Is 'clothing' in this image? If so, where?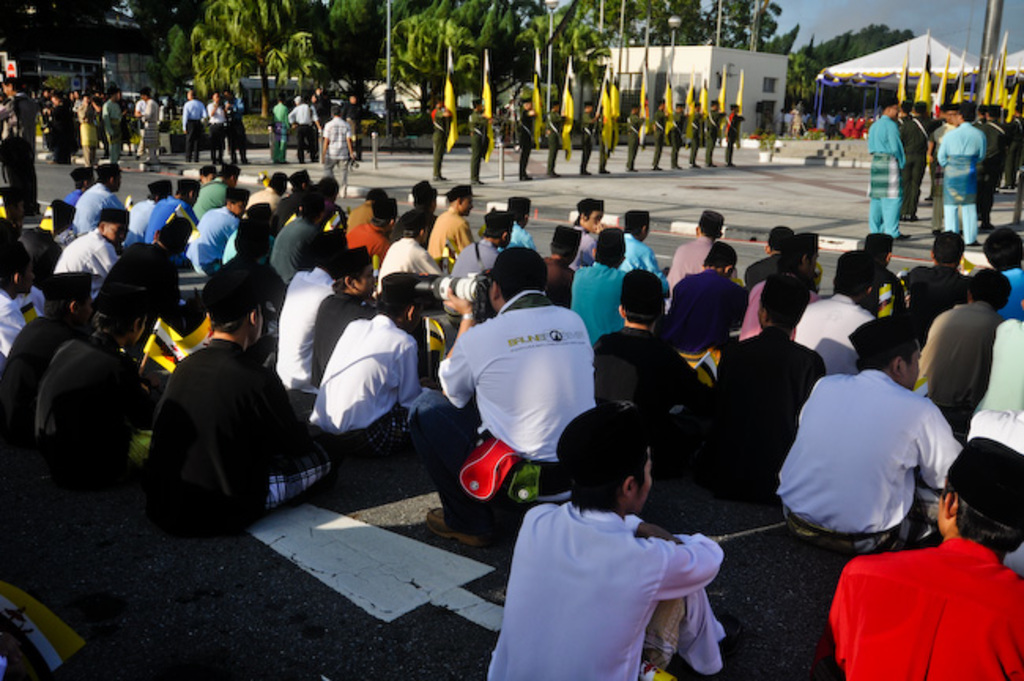
Yes, at [575, 112, 594, 169].
